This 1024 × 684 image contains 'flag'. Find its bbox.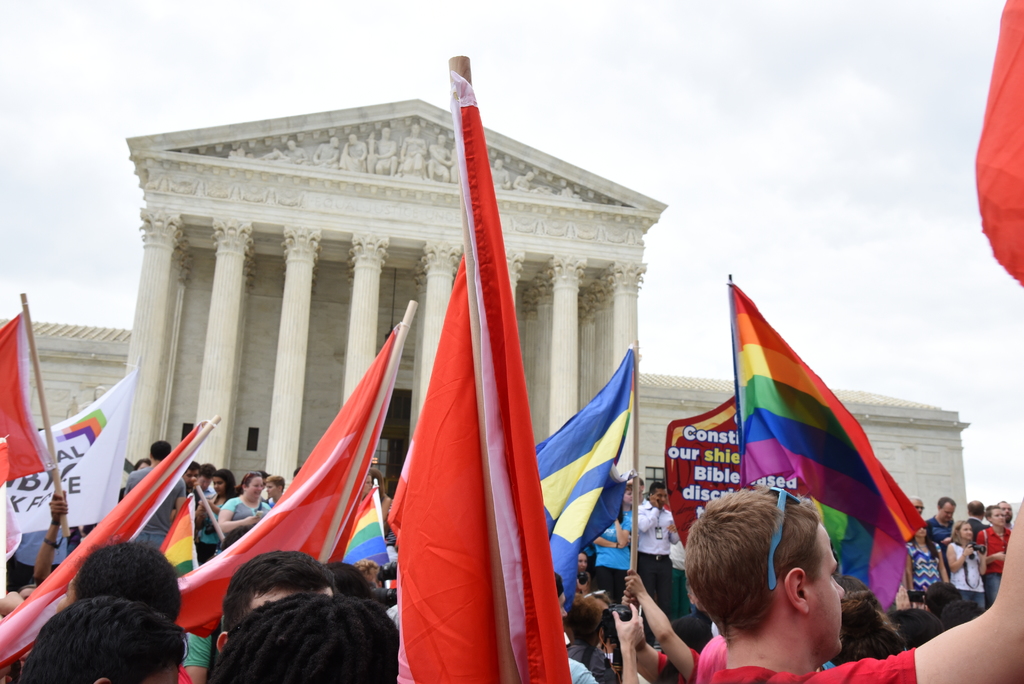
974,0,1023,287.
